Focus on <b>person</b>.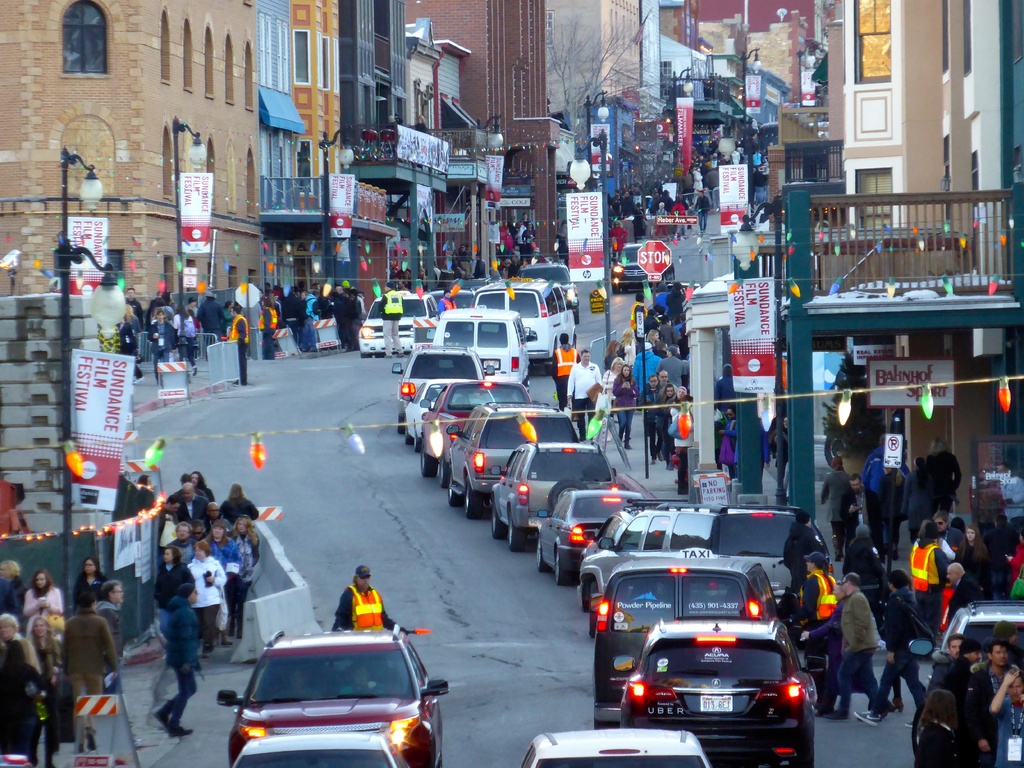
Focused at 329:566:414:631.
